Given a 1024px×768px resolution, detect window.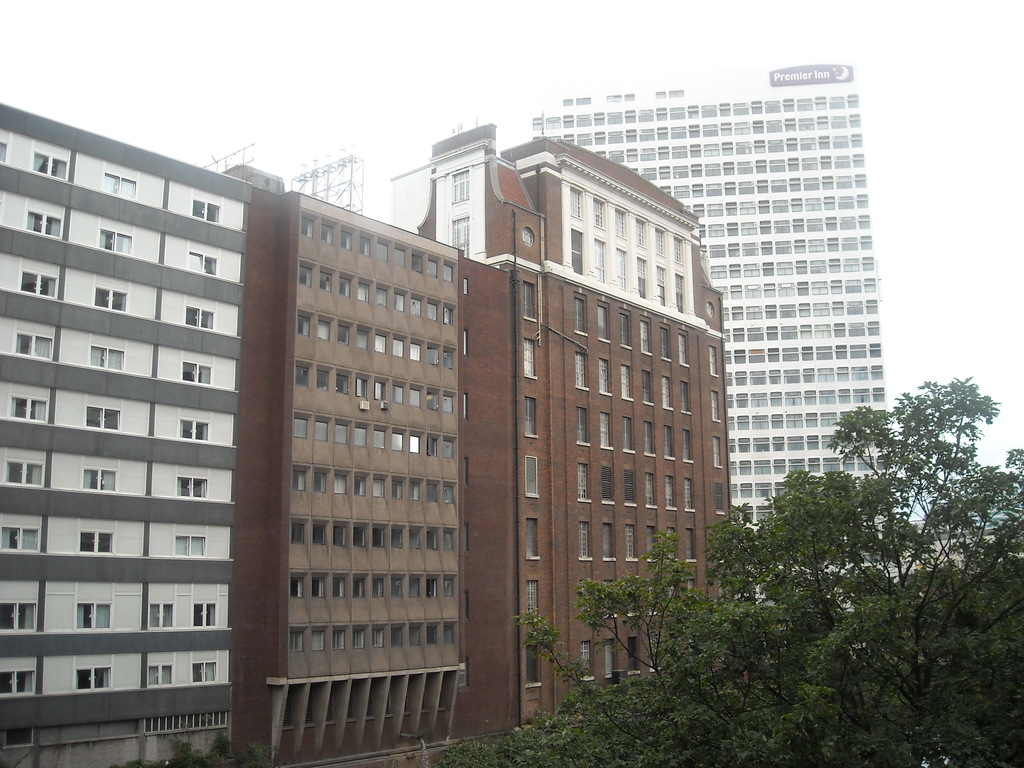
bbox(596, 148, 604, 158).
